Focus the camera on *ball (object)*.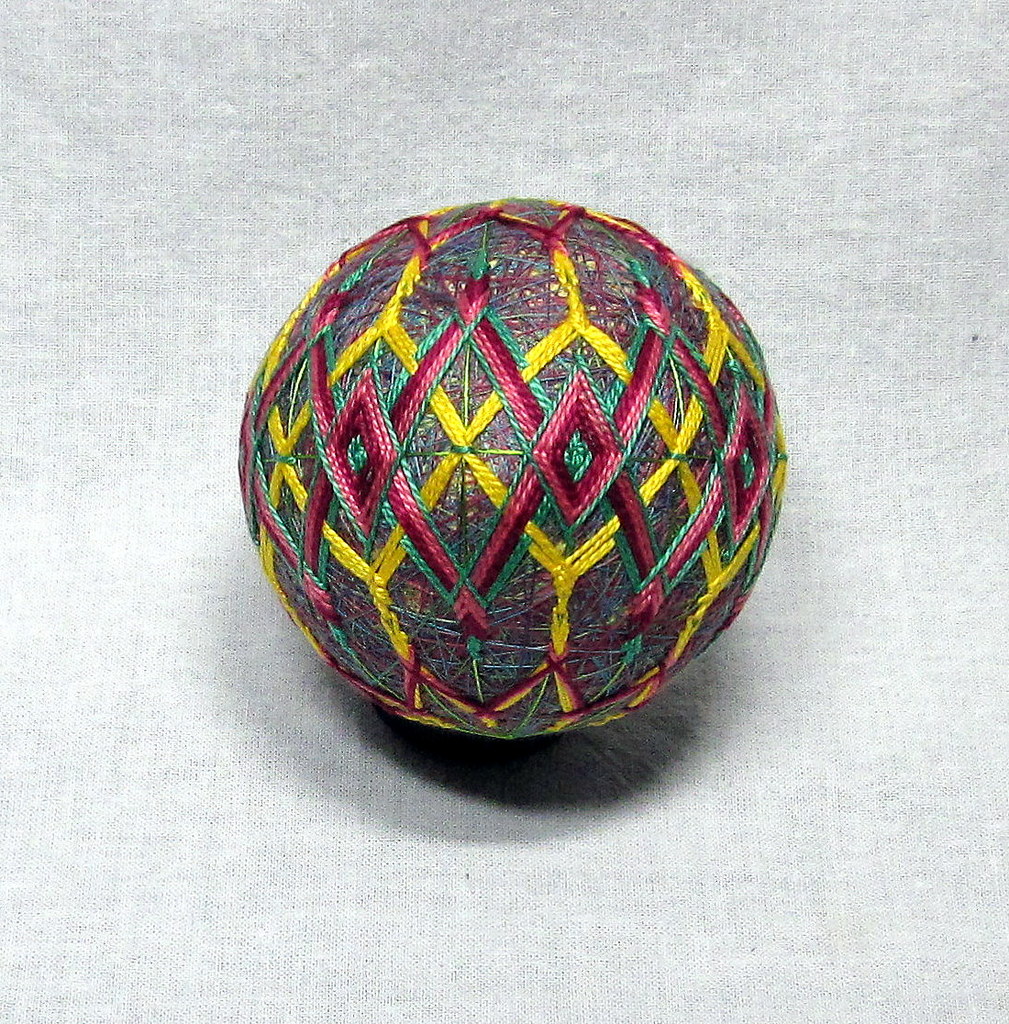
Focus region: box=[238, 194, 785, 739].
